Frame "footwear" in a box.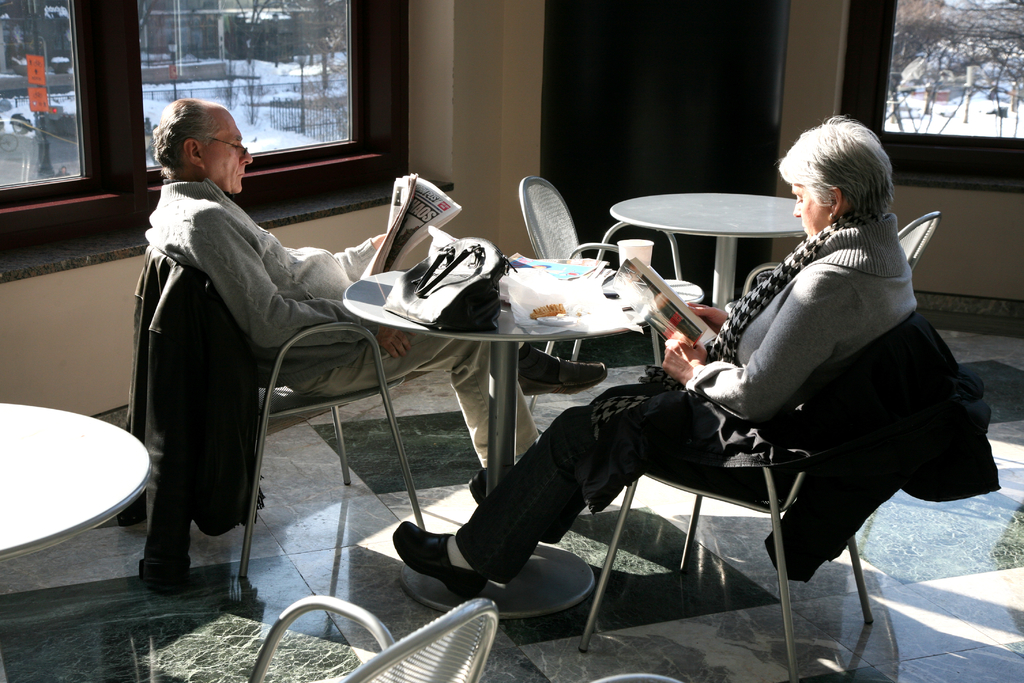
box(518, 352, 610, 391).
